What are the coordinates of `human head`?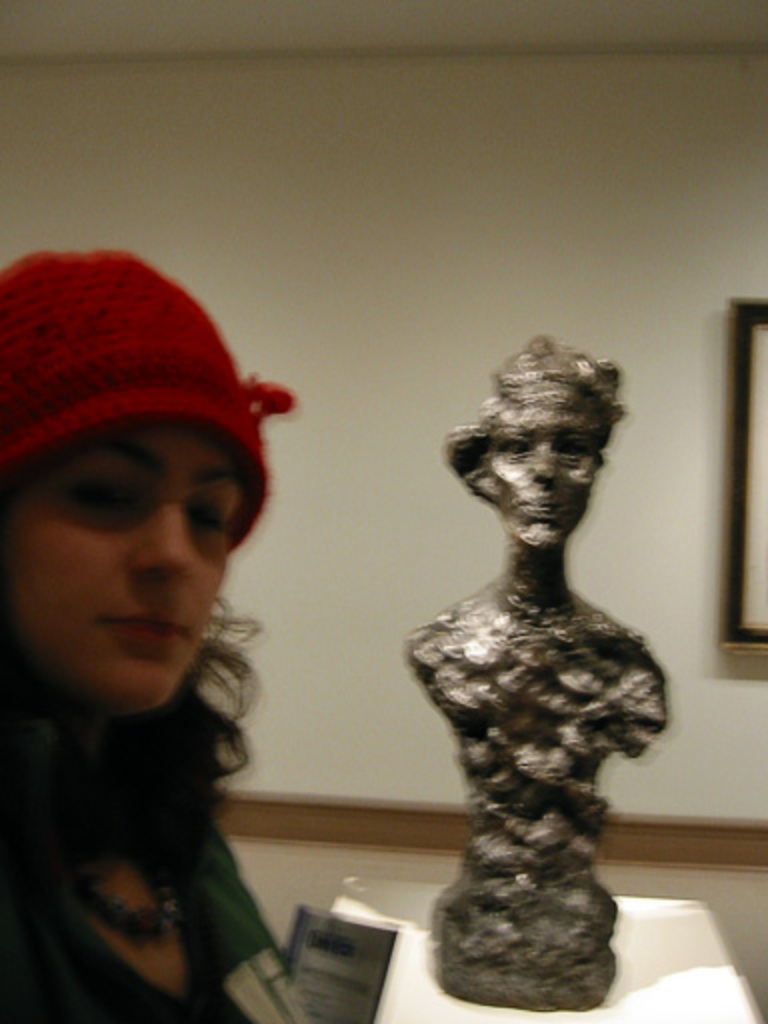
(left=444, top=336, right=634, bottom=552).
